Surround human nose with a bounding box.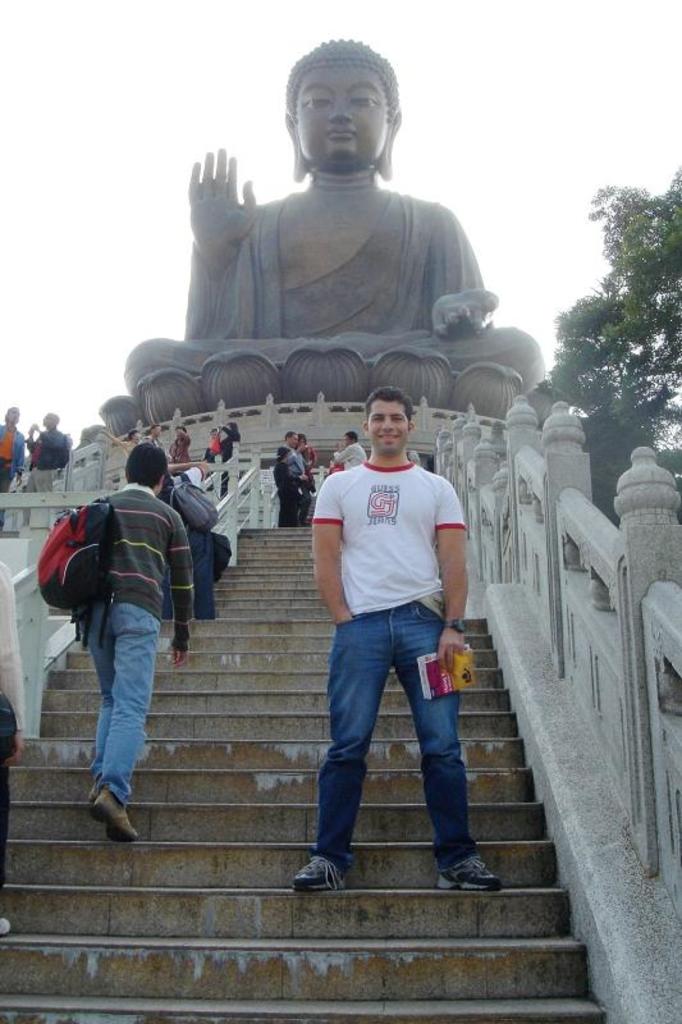
(328,92,354,119).
